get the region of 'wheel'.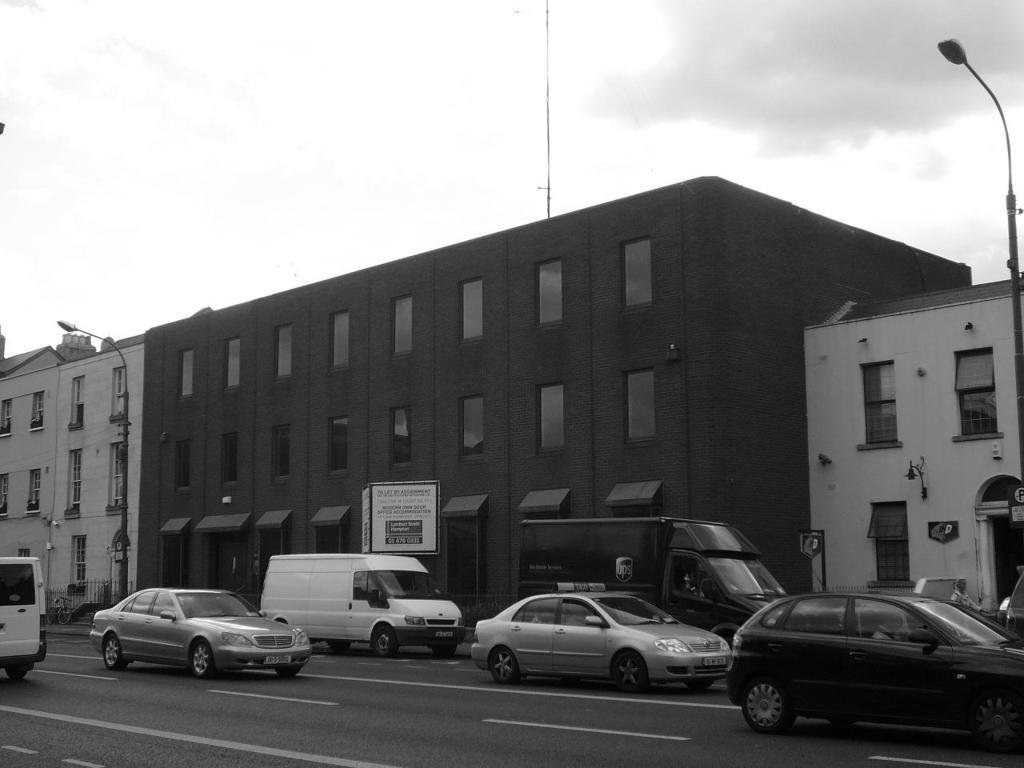
locate(739, 672, 799, 732).
